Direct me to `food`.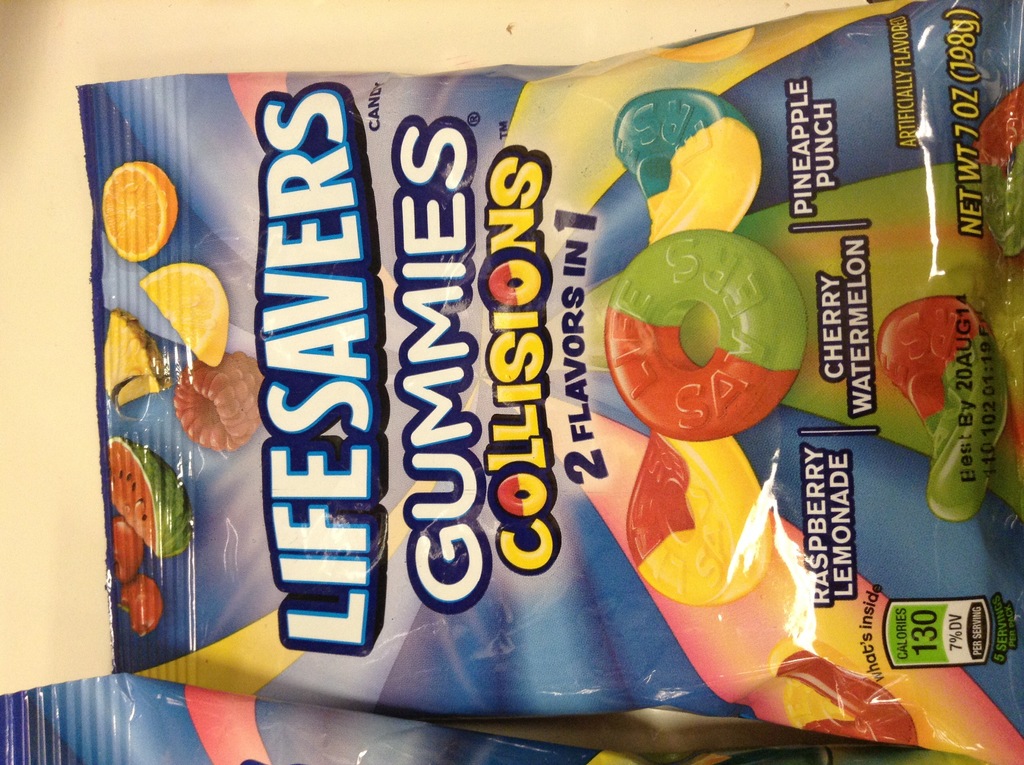
Direction: 120 570 162 639.
